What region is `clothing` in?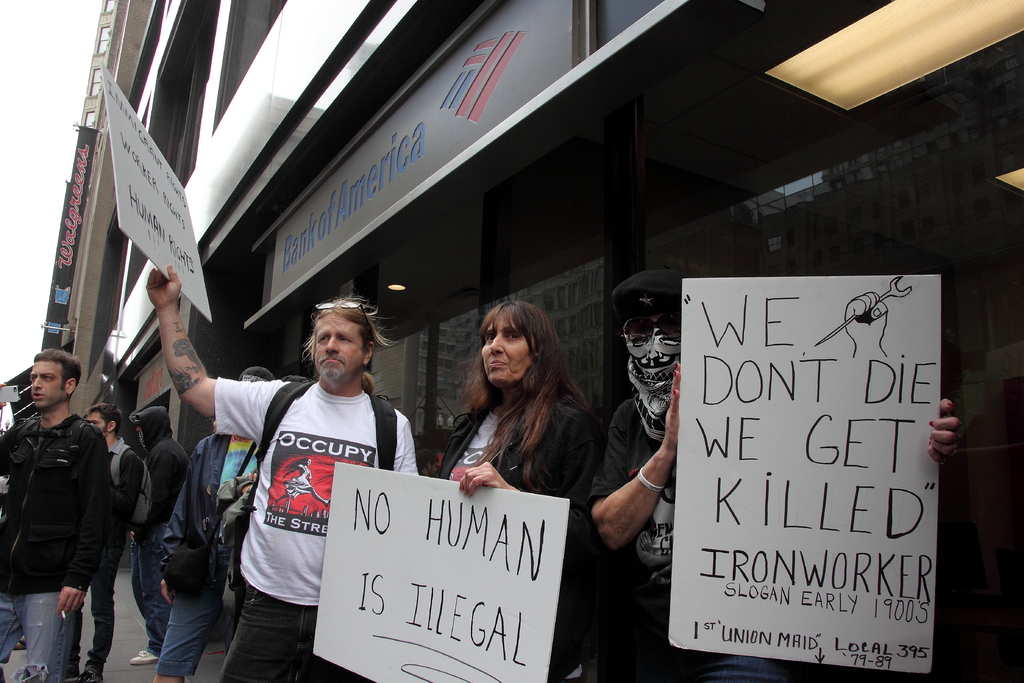
<region>209, 375, 422, 682</region>.
